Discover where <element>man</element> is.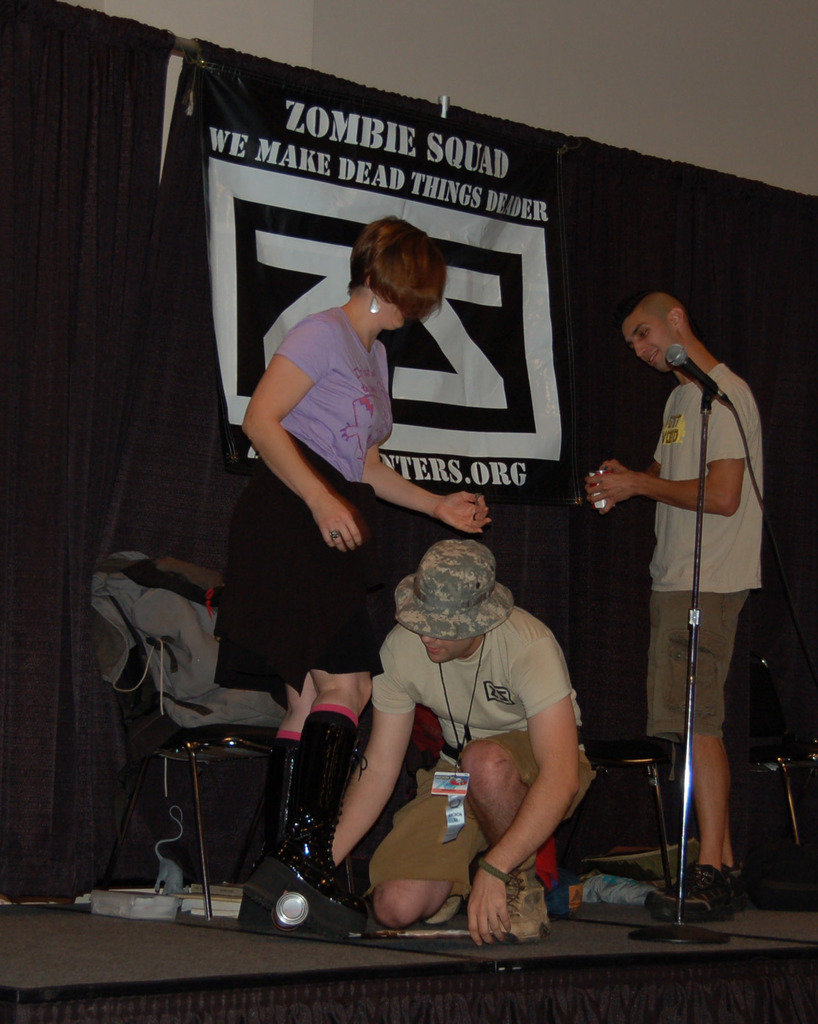
Discovered at [311,543,629,975].
